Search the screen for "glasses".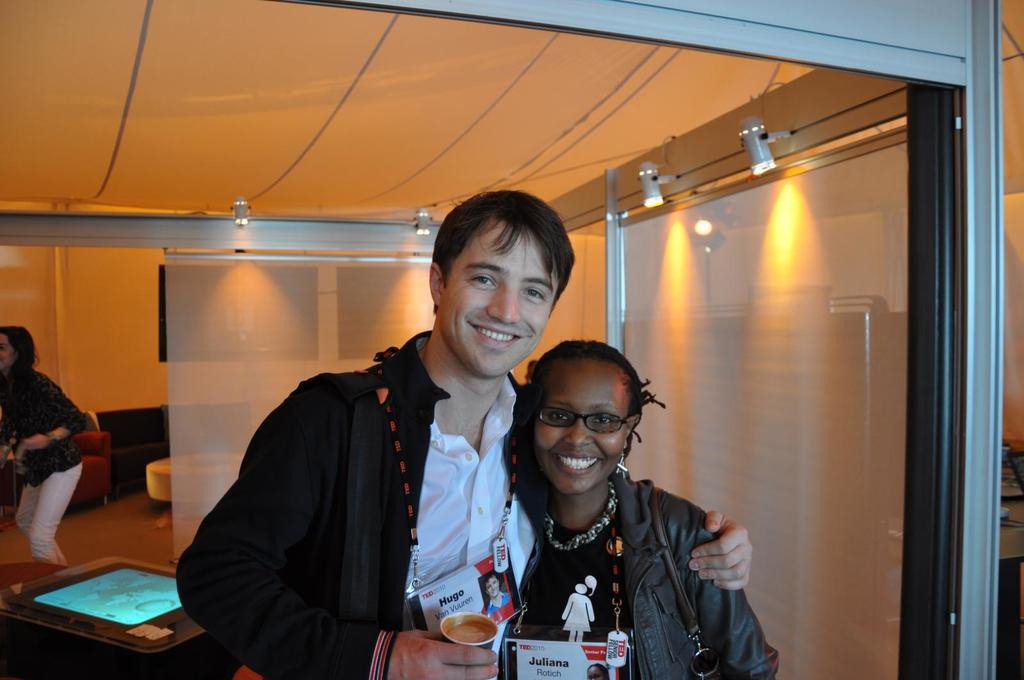
Found at crop(536, 402, 636, 435).
